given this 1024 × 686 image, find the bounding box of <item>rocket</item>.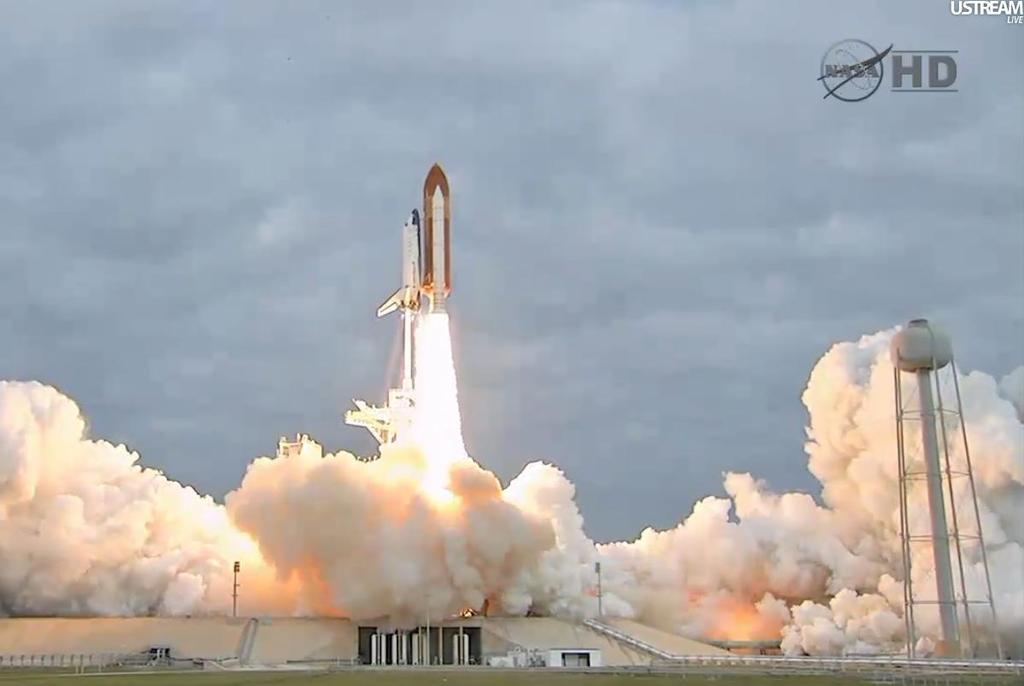
locate(377, 200, 421, 316).
